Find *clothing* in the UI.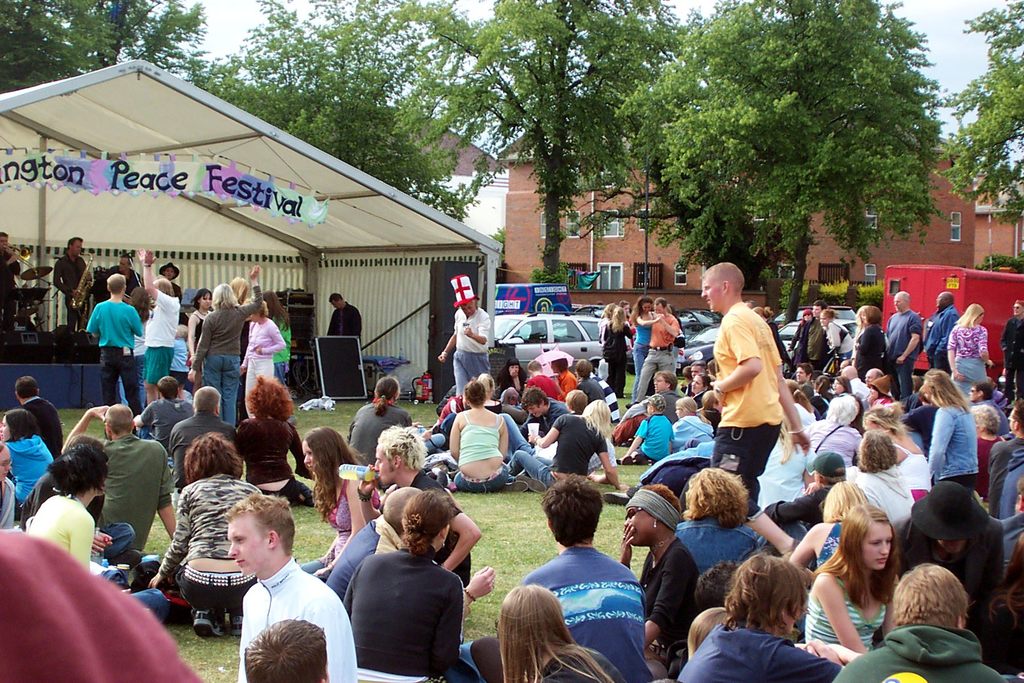
UI element at [left=336, top=540, right=487, bottom=682].
